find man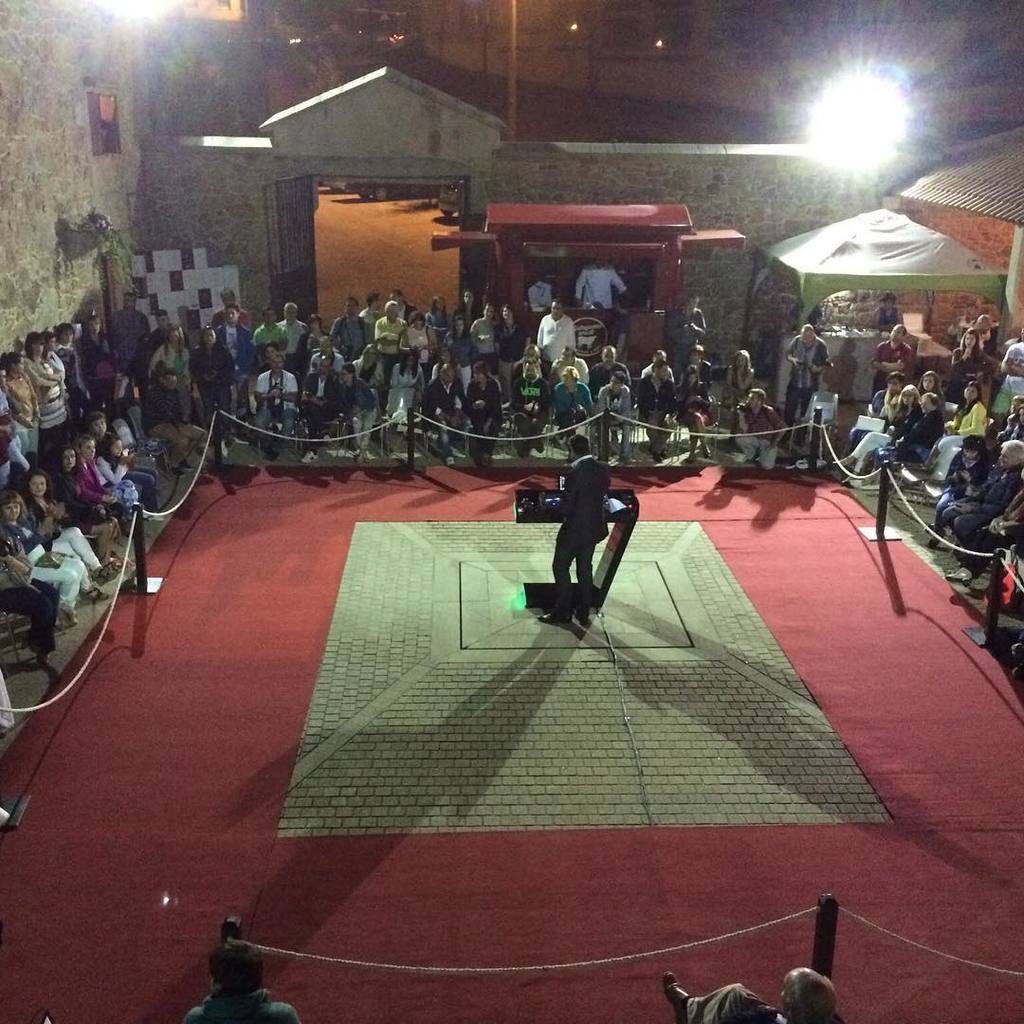
crop(213, 288, 247, 331)
